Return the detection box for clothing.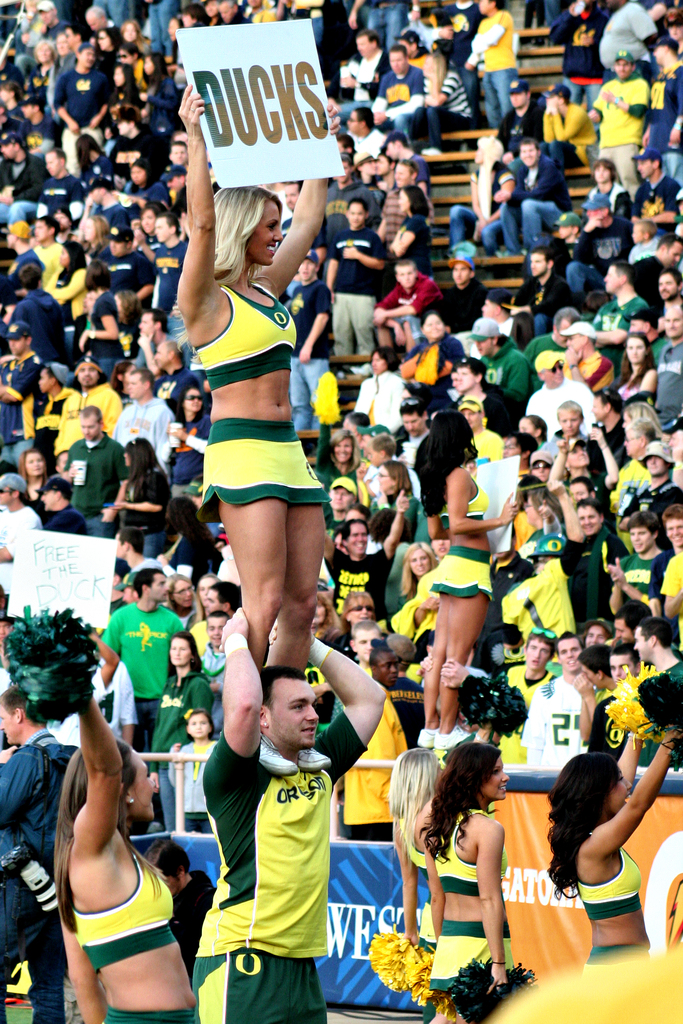
detection(0, 729, 65, 1023).
